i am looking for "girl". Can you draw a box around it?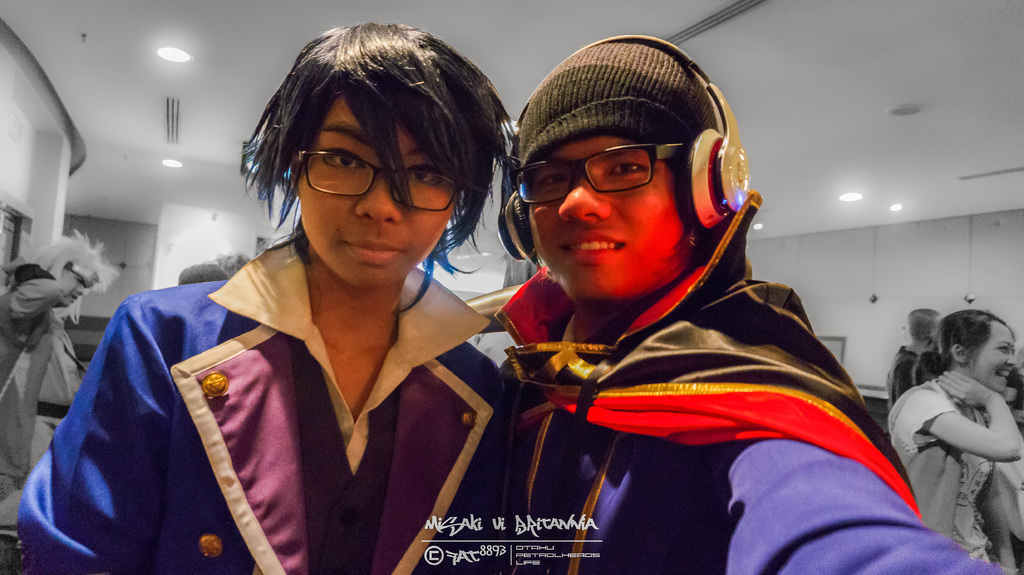
Sure, the bounding box is <bbox>886, 308, 1023, 574</bbox>.
